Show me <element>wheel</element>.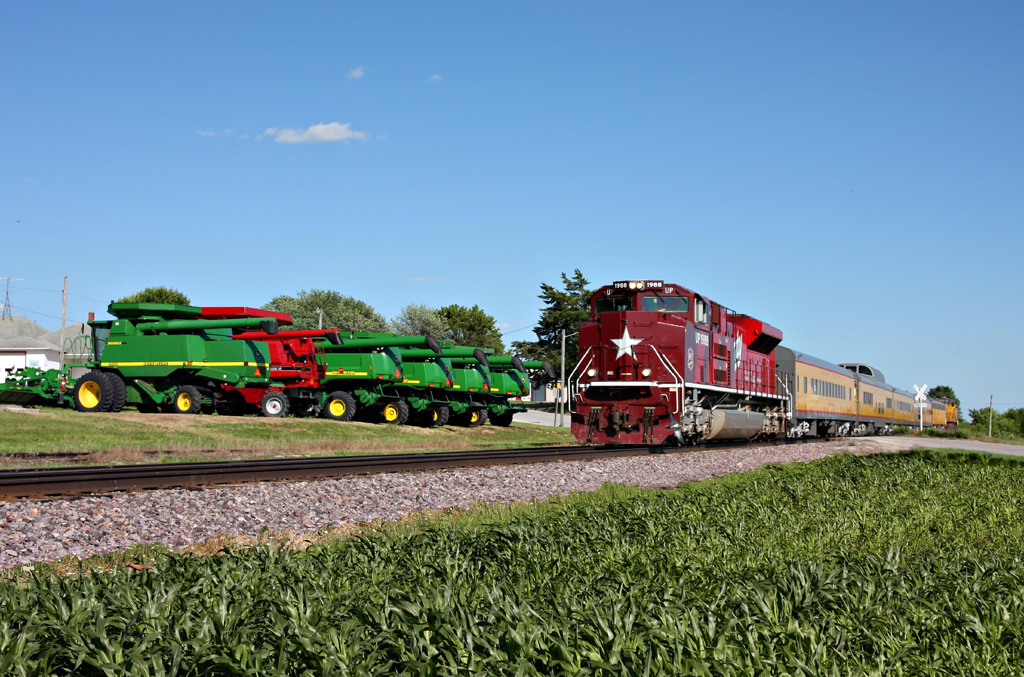
<element>wheel</element> is here: {"left": 313, "top": 391, "right": 357, "bottom": 423}.
